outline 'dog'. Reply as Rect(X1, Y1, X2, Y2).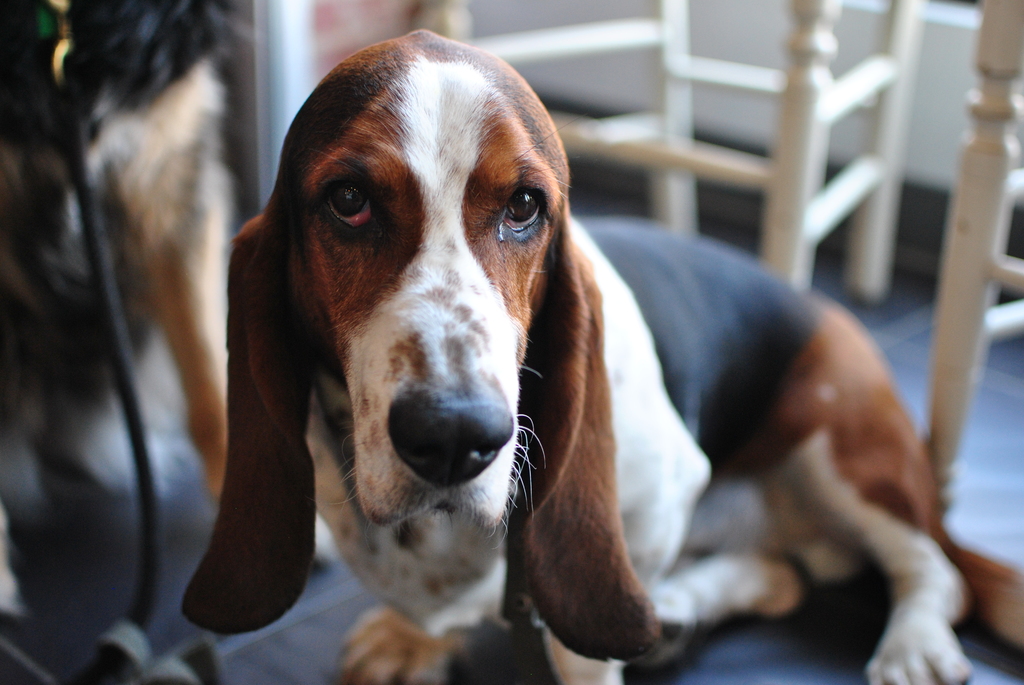
Rect(179, 29, 976, 684).
